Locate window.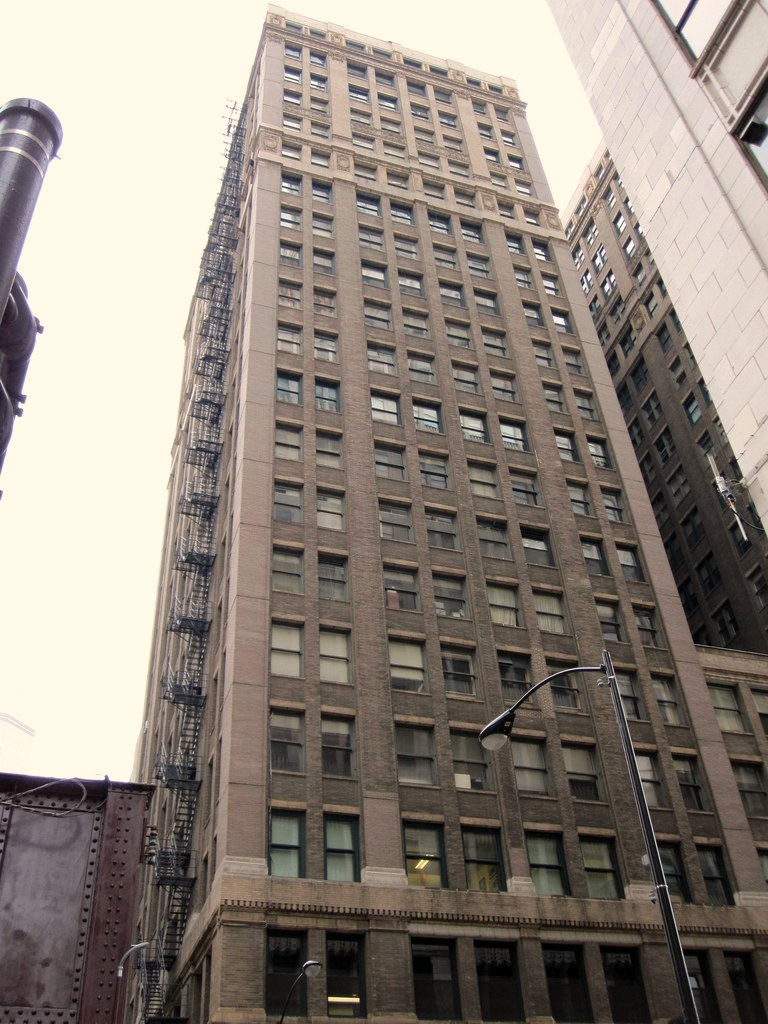
Bounding box: 403 818 444 894.
